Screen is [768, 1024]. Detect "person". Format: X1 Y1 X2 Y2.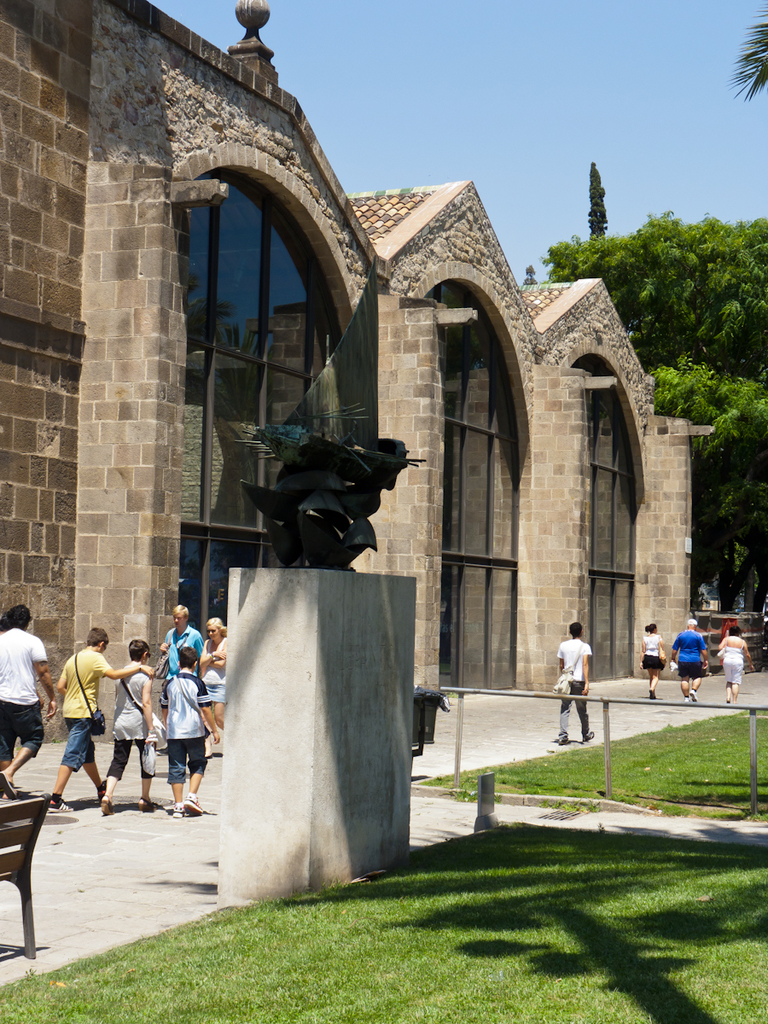
31 621 119 867.
